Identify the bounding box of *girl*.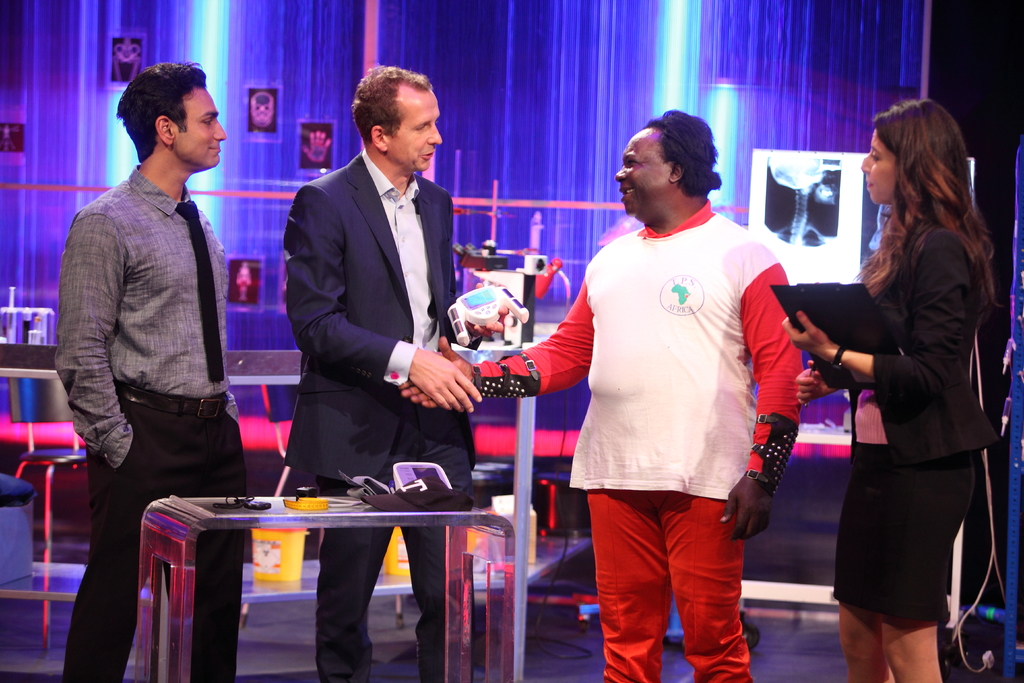
detection(783, 99, 997, 682).
